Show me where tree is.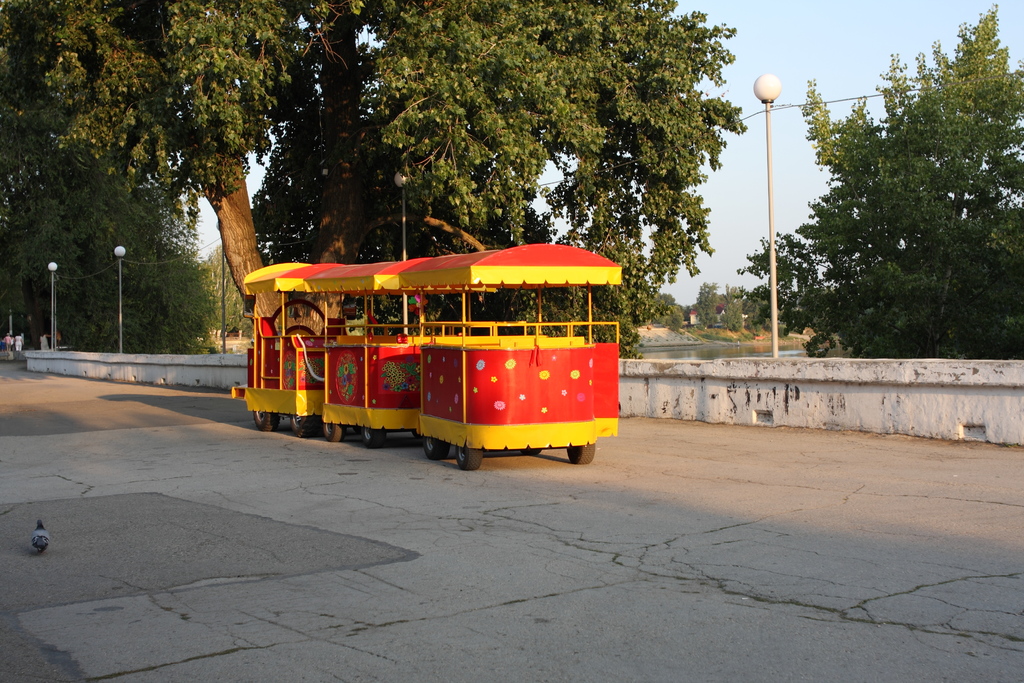
tree is at 737/0/1023/359.
